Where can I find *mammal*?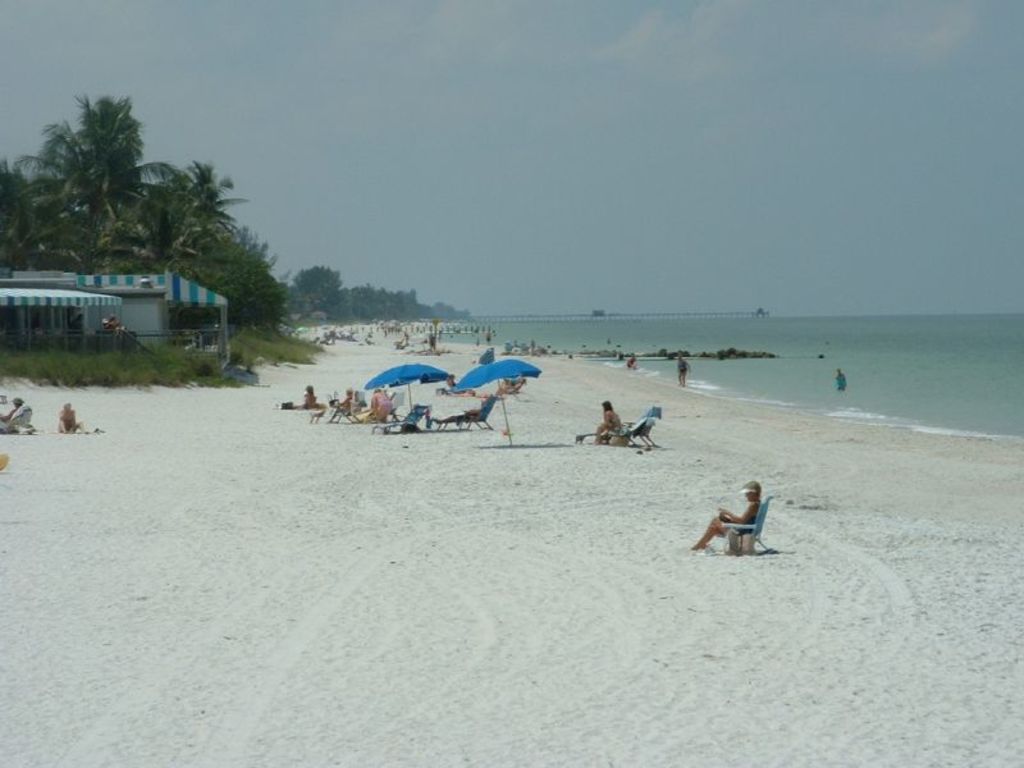
You can find it at select_region(292, 385, 315, 412).
